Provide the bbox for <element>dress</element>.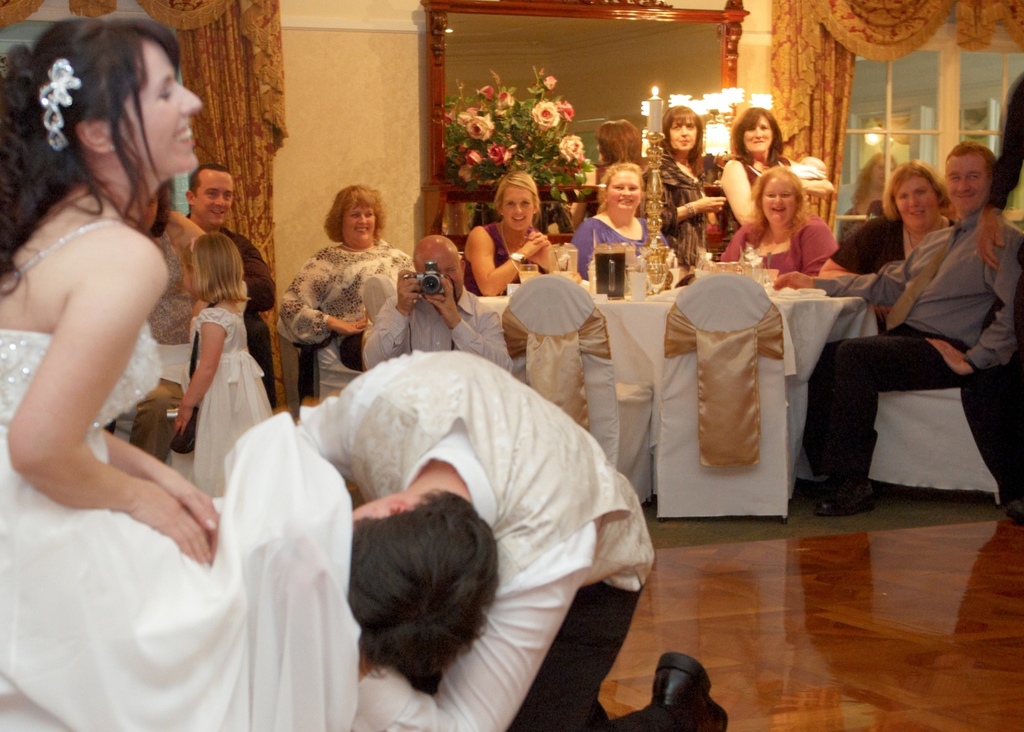
box=[0, 216, 359, 731].
